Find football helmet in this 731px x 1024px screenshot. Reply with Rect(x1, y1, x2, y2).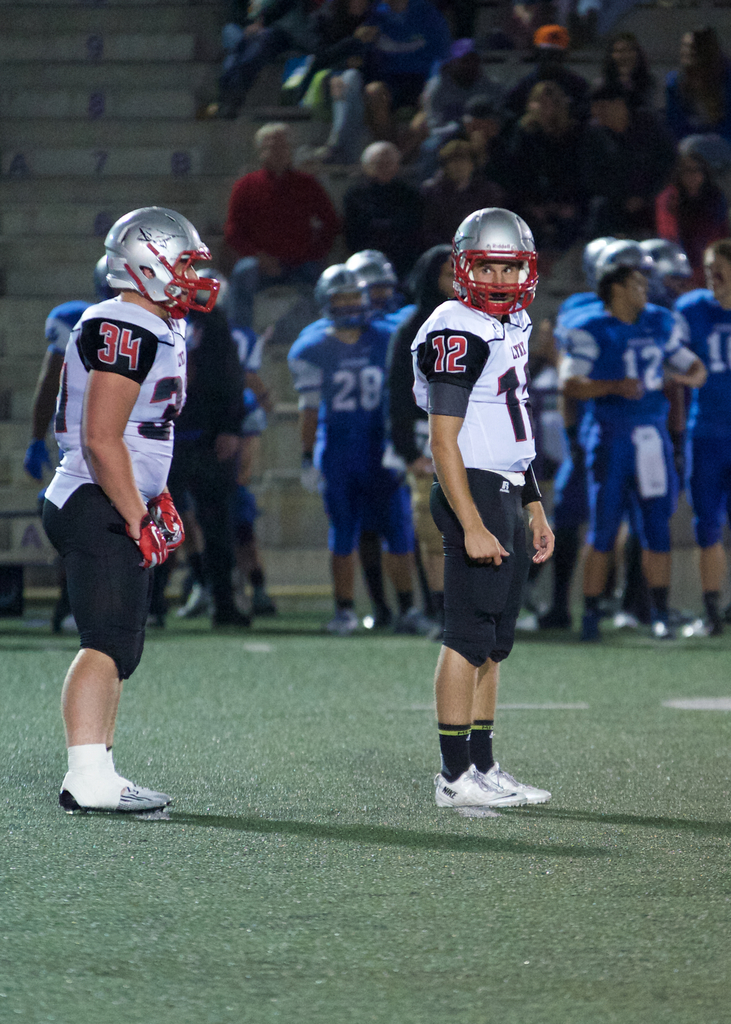
Rect(571, 225, 629, 287).
